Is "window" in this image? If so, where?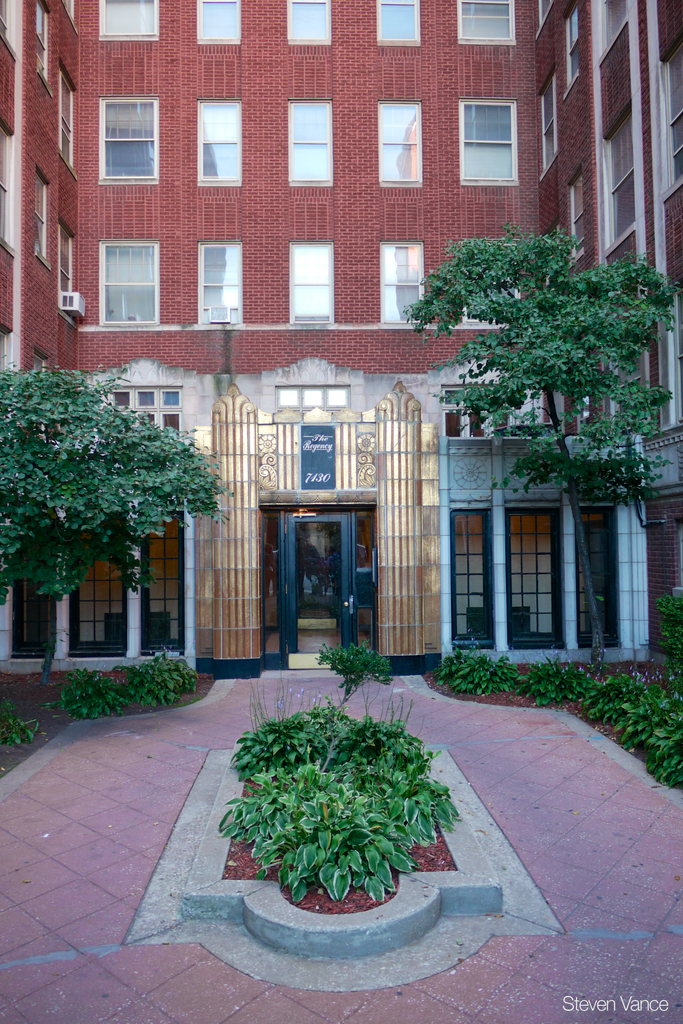
Yes, at crop(377, 1, 421, 47).
